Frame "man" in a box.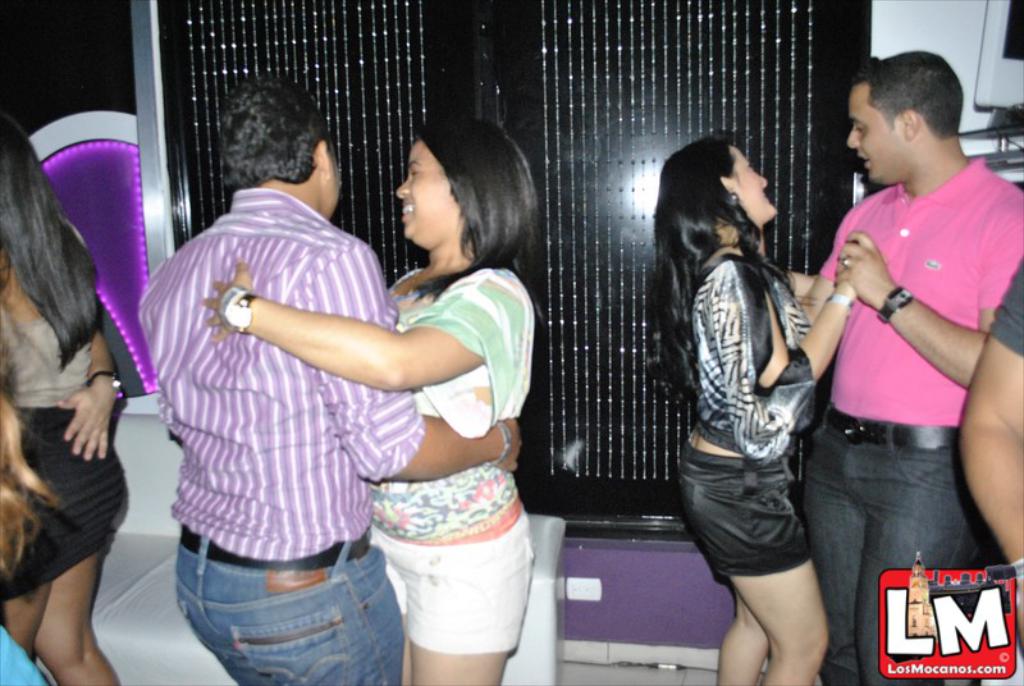
box=[791, 20, 1016, 651].
